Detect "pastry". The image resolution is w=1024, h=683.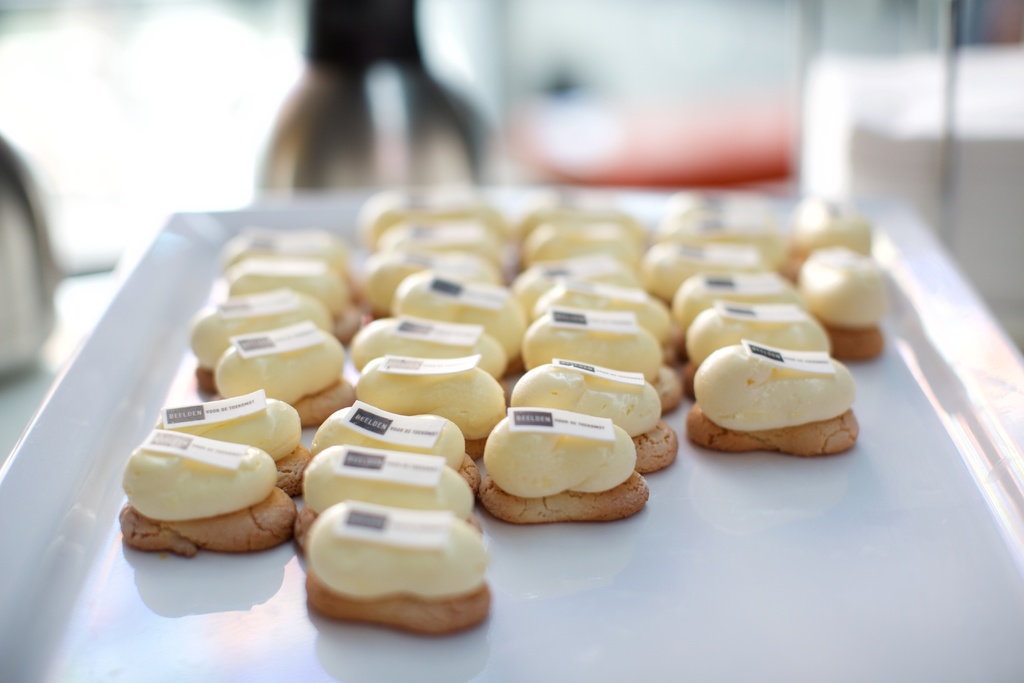
box(785, 194, 876, 261).
